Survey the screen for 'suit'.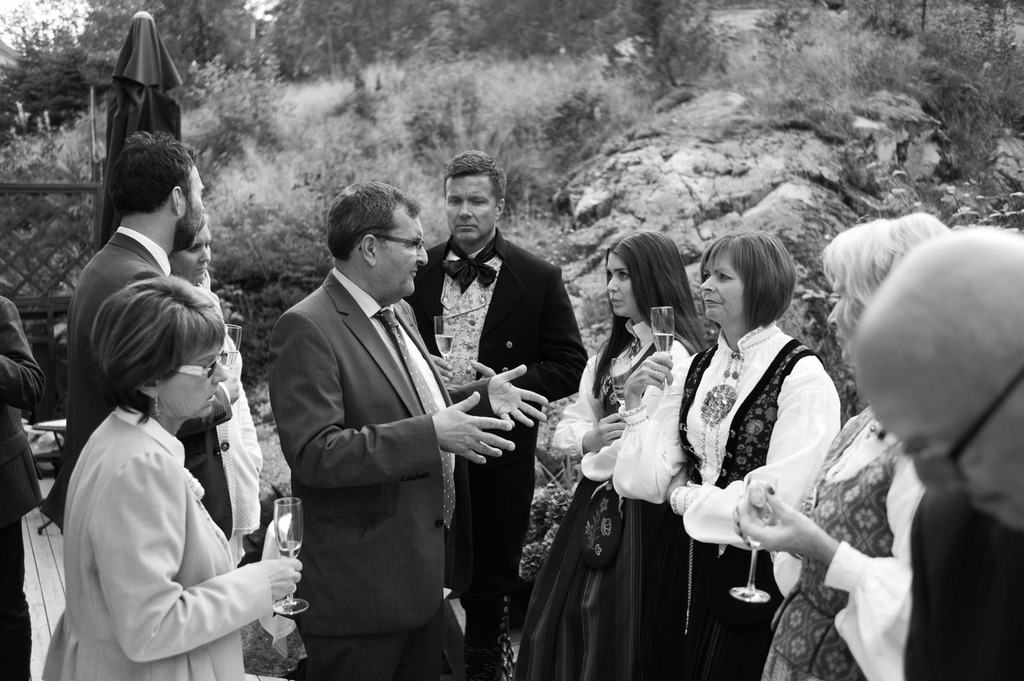
Survey found: left=271, top=257, right=467, bottom=676.
